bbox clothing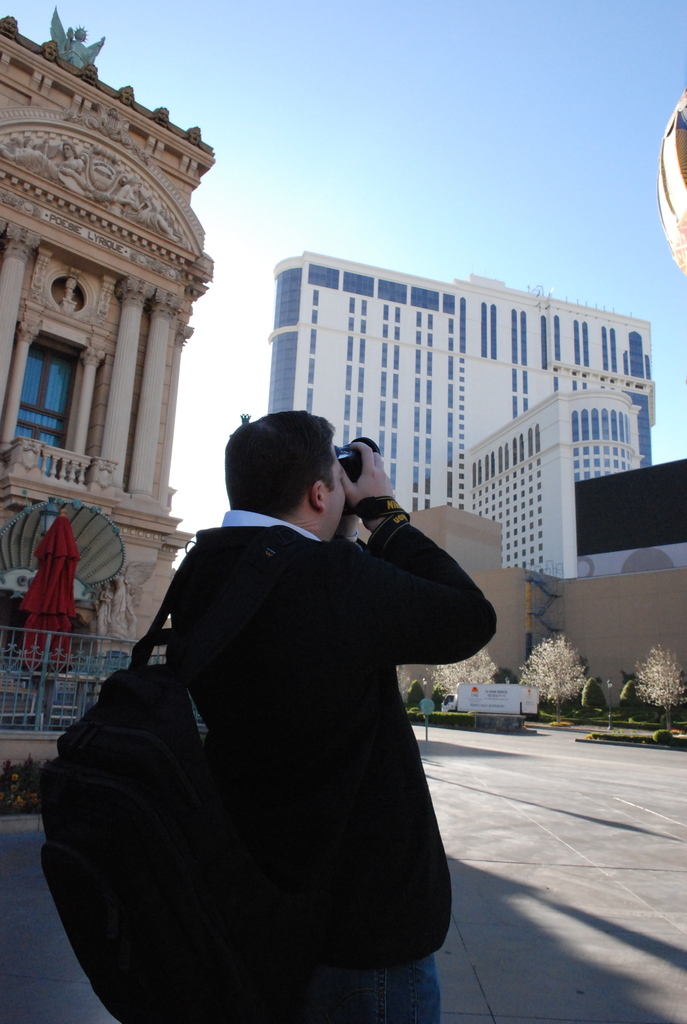
bbox=(61, 38, 88, 68)
